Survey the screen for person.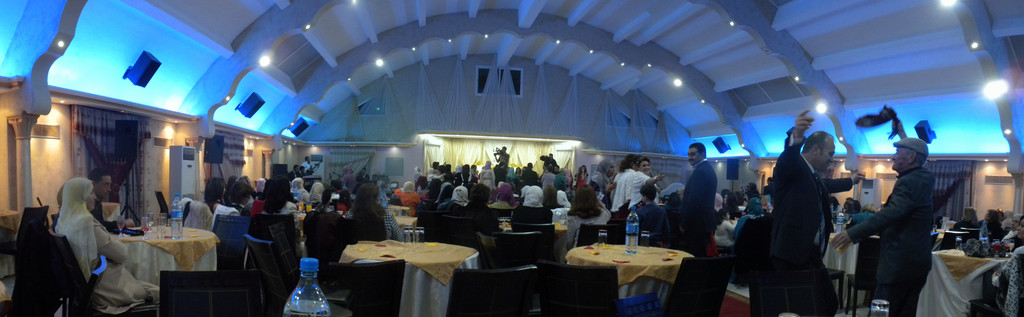
Survey found: bbox(392, 181, 416, 211).
